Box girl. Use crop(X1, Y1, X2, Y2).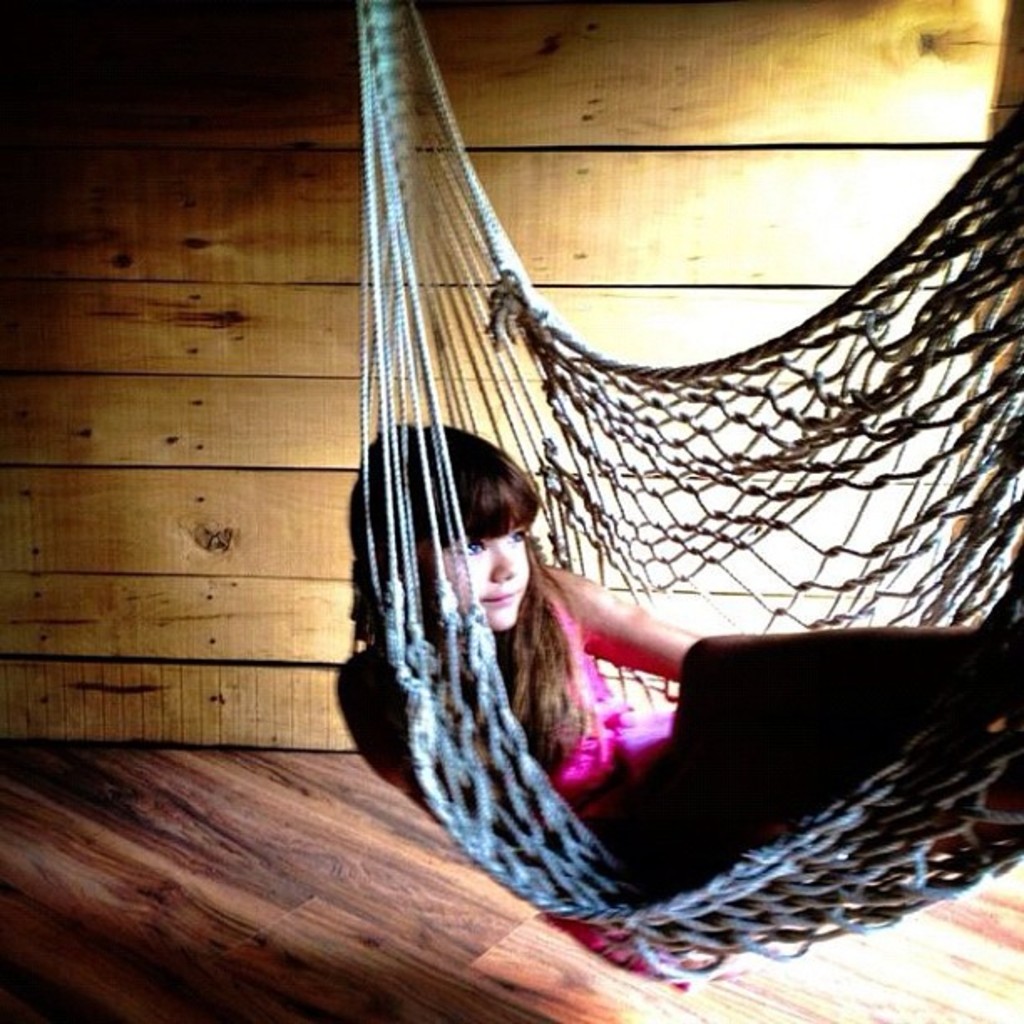
crop(335, 415, 1022, 939).
